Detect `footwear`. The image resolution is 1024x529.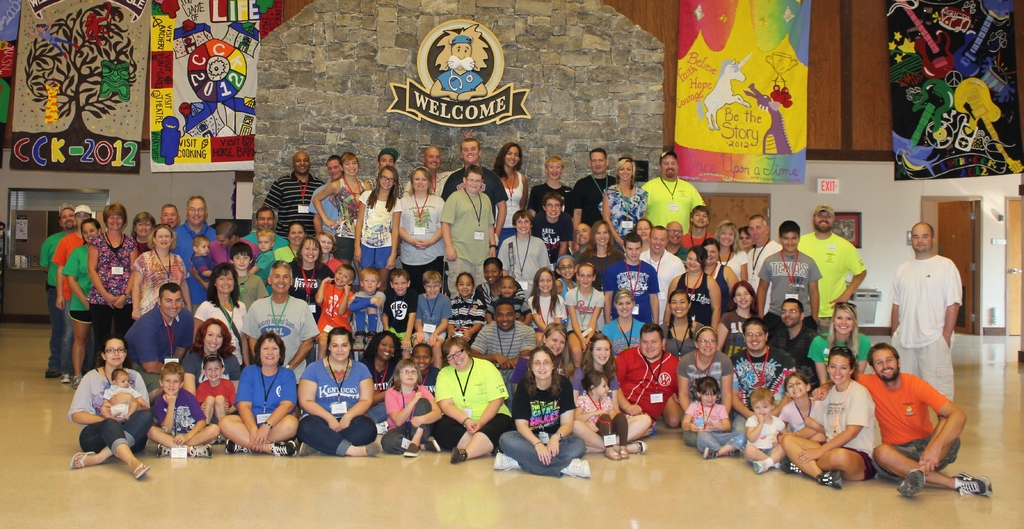
[left=131, top=462, right=152, bottom=480].
